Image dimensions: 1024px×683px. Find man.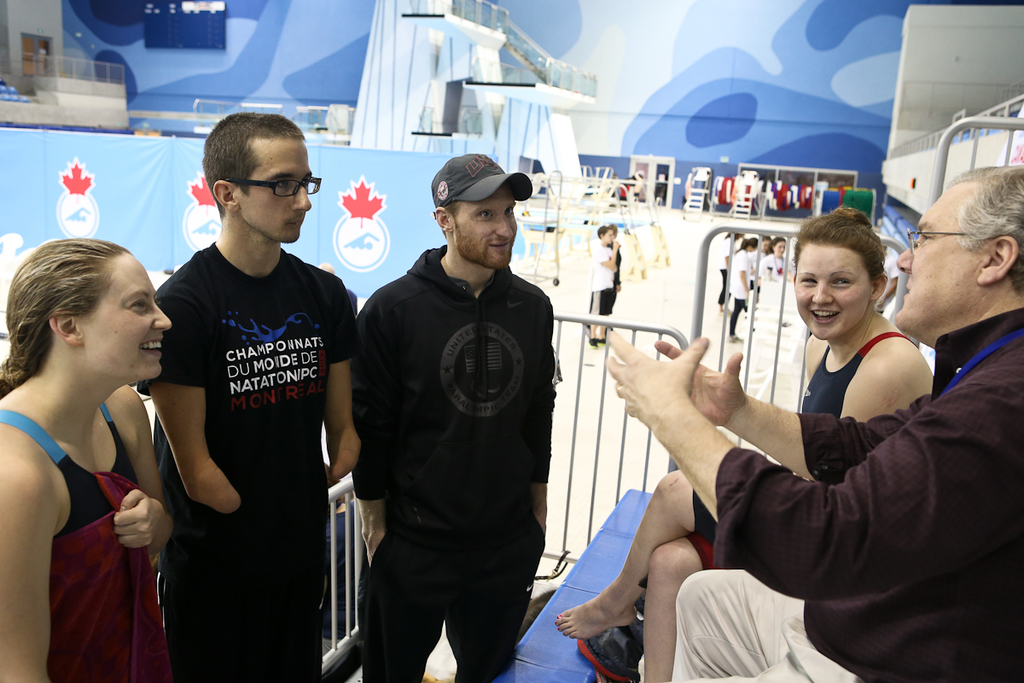
Rect(346, 126, 573, 682).
